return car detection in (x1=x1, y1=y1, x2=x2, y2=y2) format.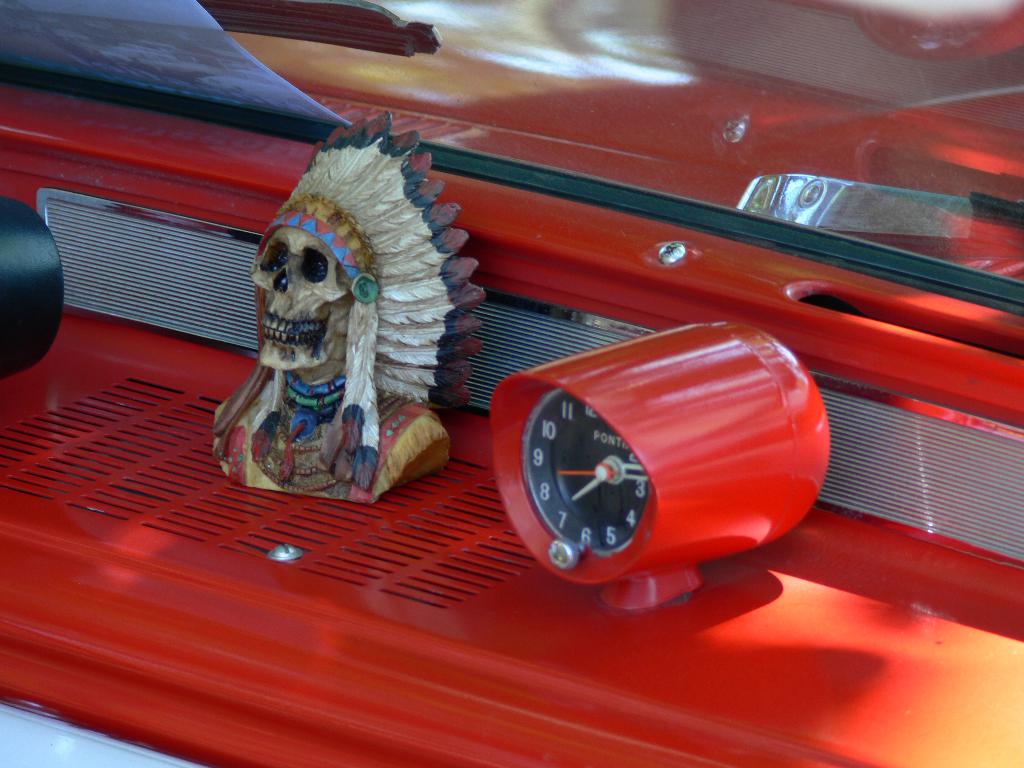
(x1=0, y1=0, x2=1023, y2=767).
